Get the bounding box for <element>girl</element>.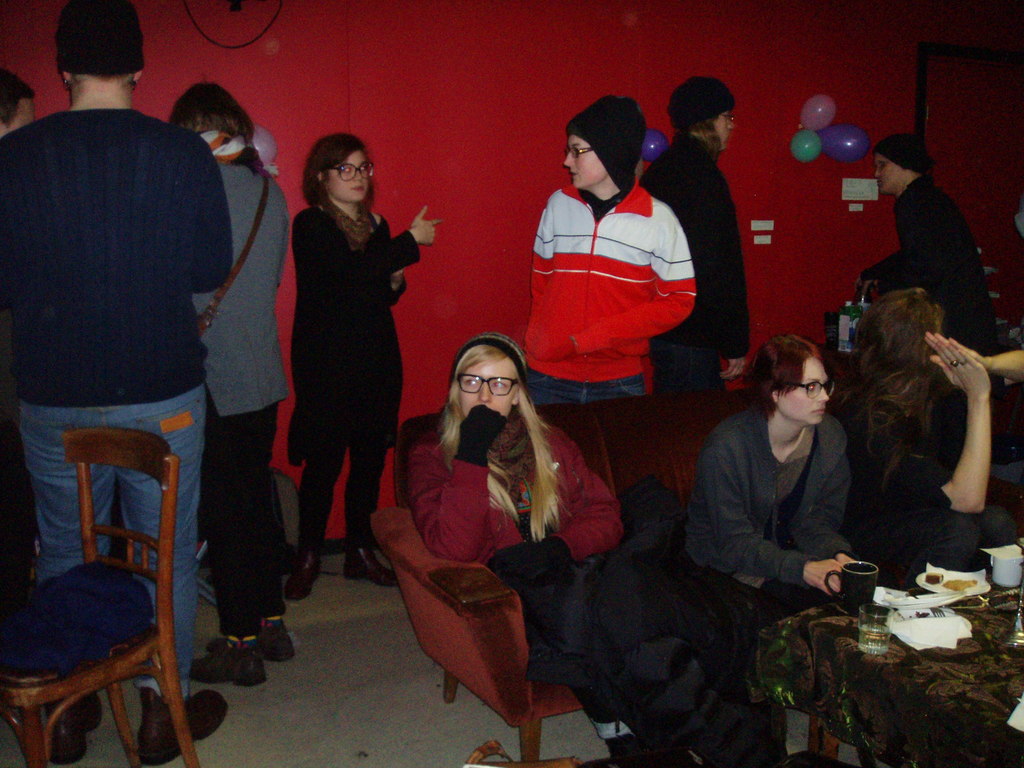
bbox(833, 284, 1023, 580).
